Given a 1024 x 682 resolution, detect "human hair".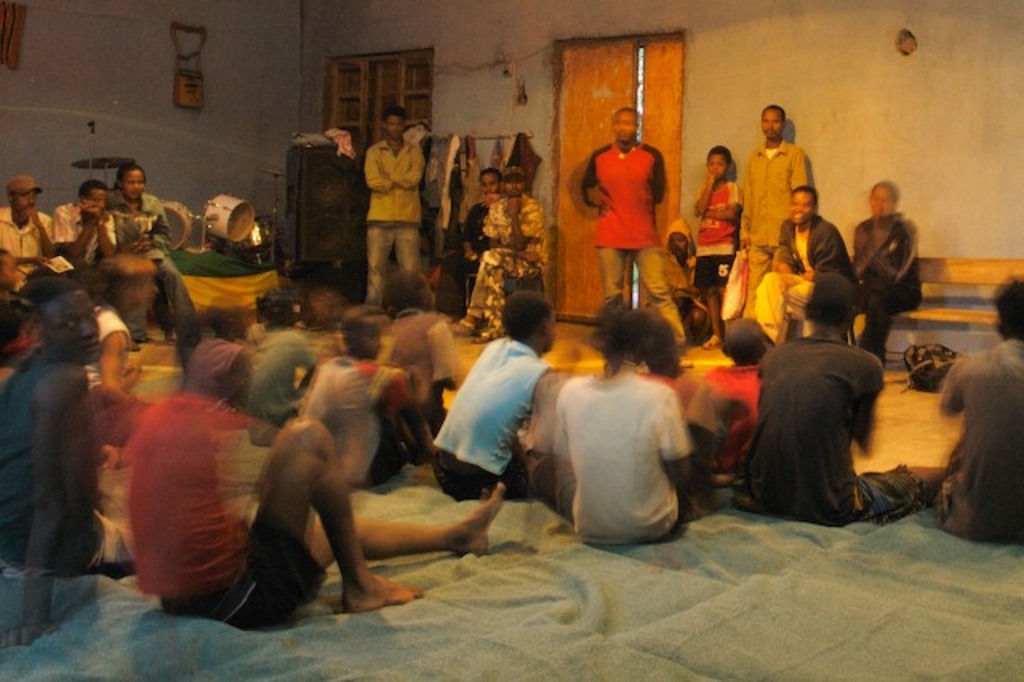
Rect(502, 287, 547, 343).
